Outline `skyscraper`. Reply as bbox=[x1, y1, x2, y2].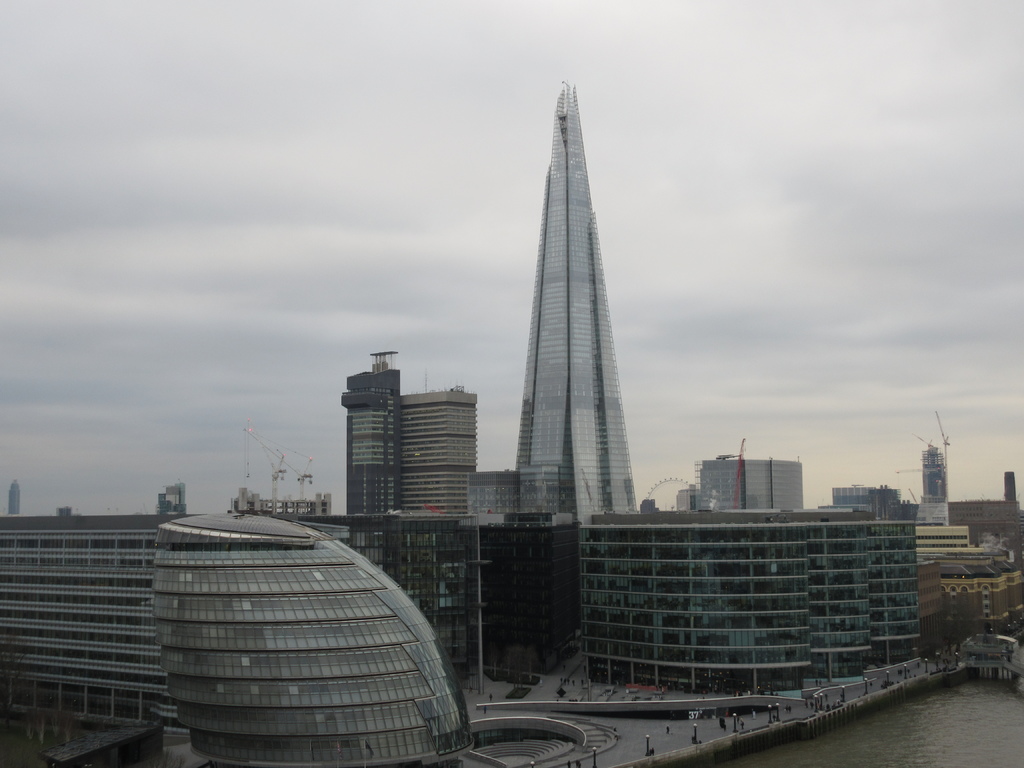
bbox=[401, 387, 491, 534].
